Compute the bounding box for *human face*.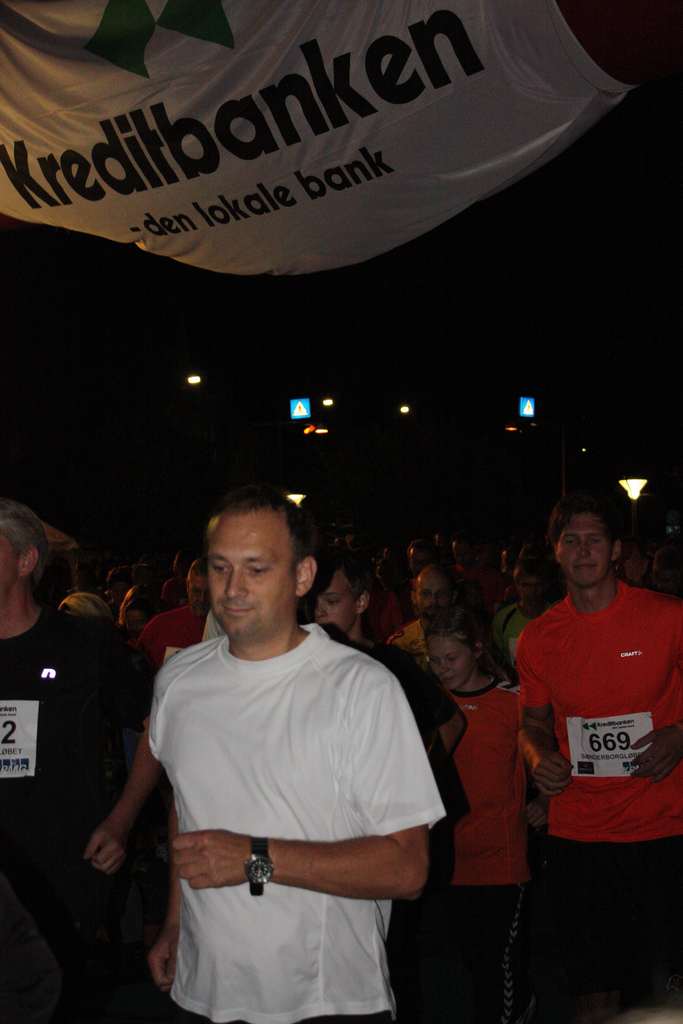
<box>418,579,445,615</box>.
